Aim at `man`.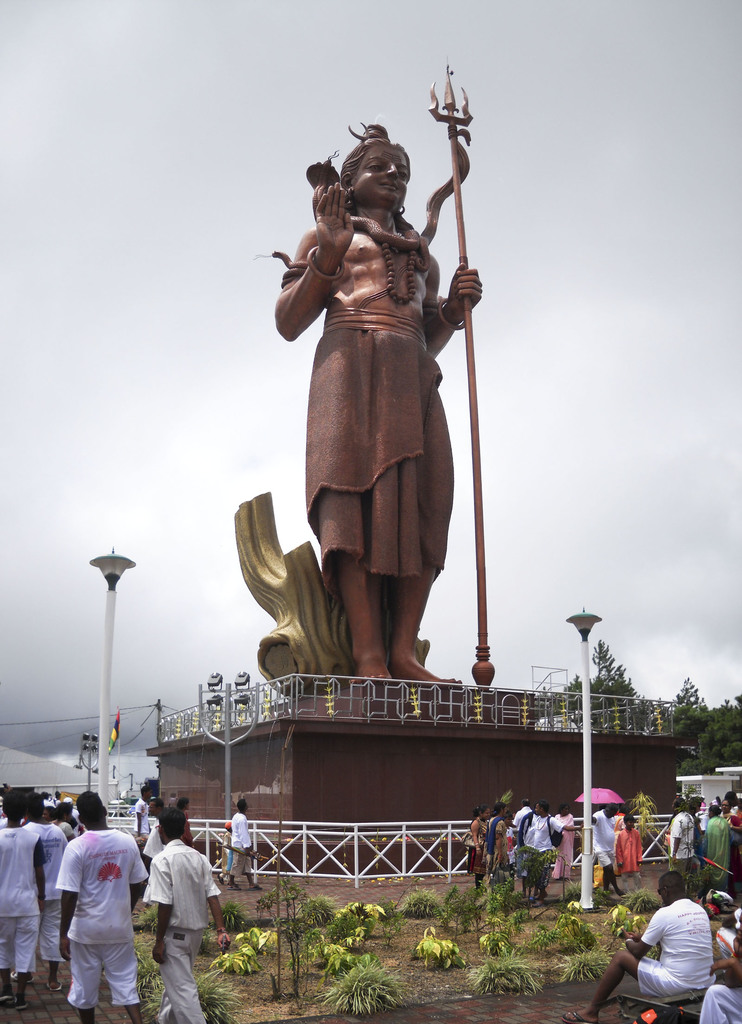
Aimed at left=589, top=803, right=628, bottom=900.
